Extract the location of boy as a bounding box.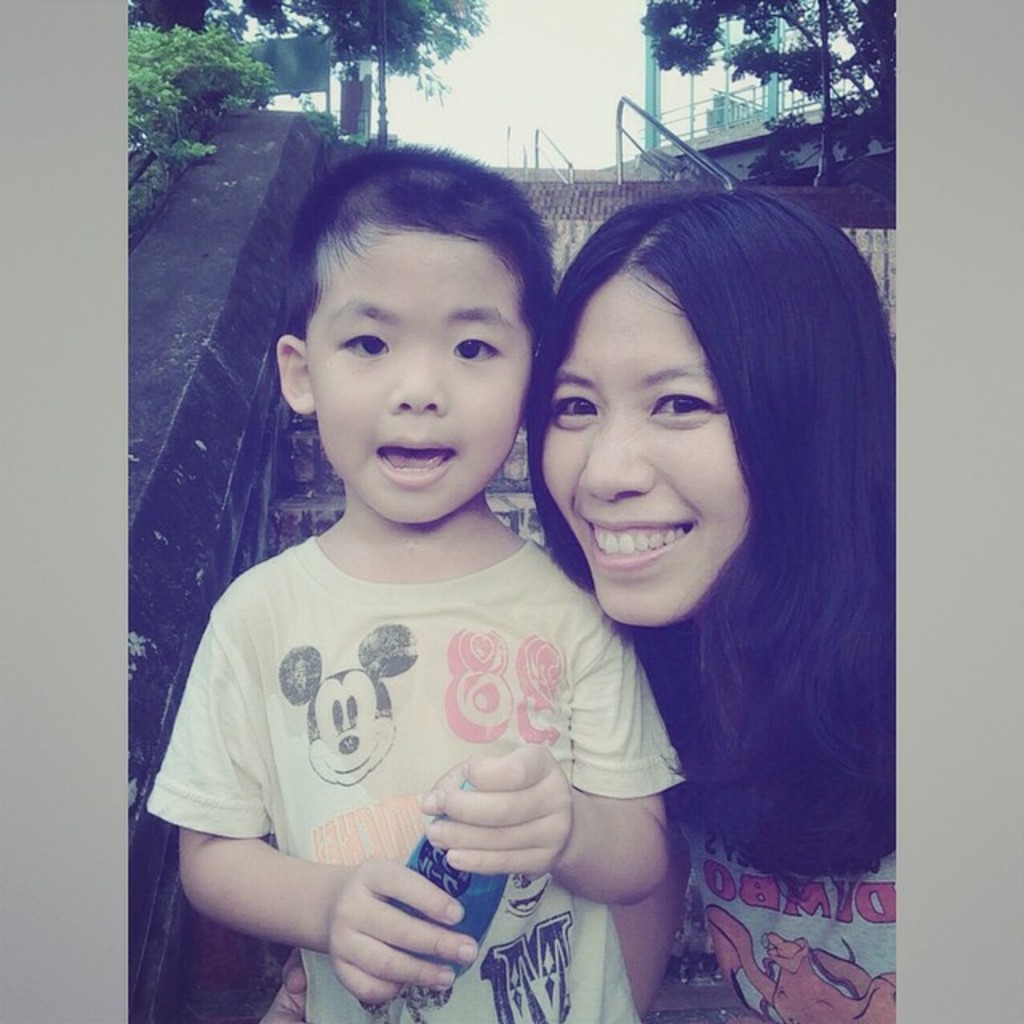
left=142, top=138, right=680, bottom=1022.
